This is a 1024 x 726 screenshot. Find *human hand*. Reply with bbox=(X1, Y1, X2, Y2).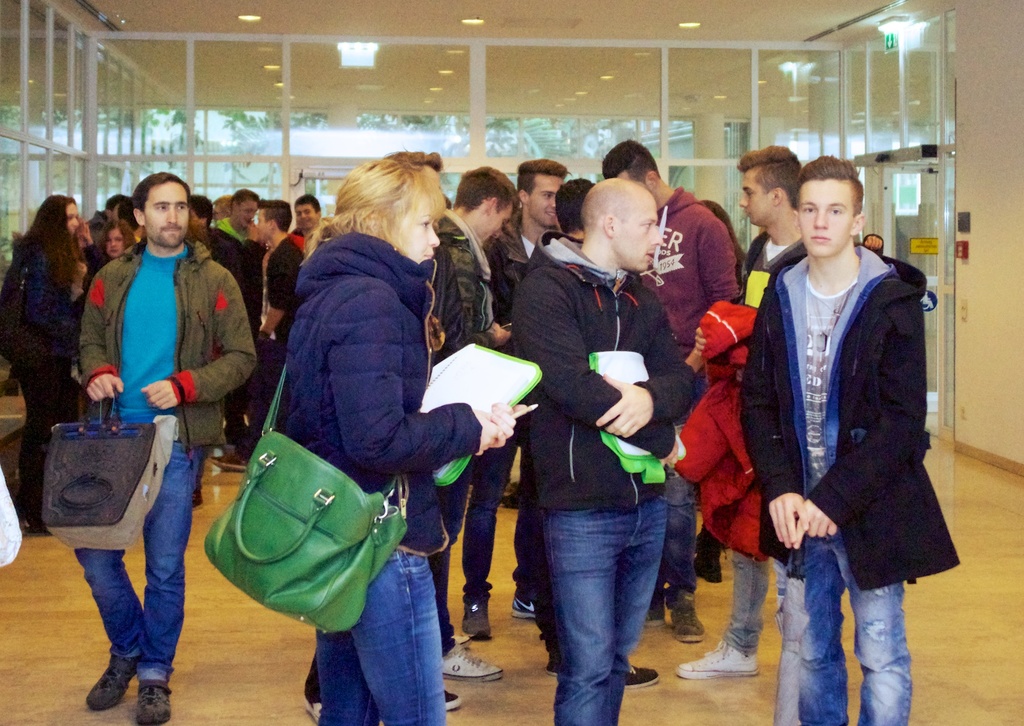
bbox=(140, 377, 180, 414).
